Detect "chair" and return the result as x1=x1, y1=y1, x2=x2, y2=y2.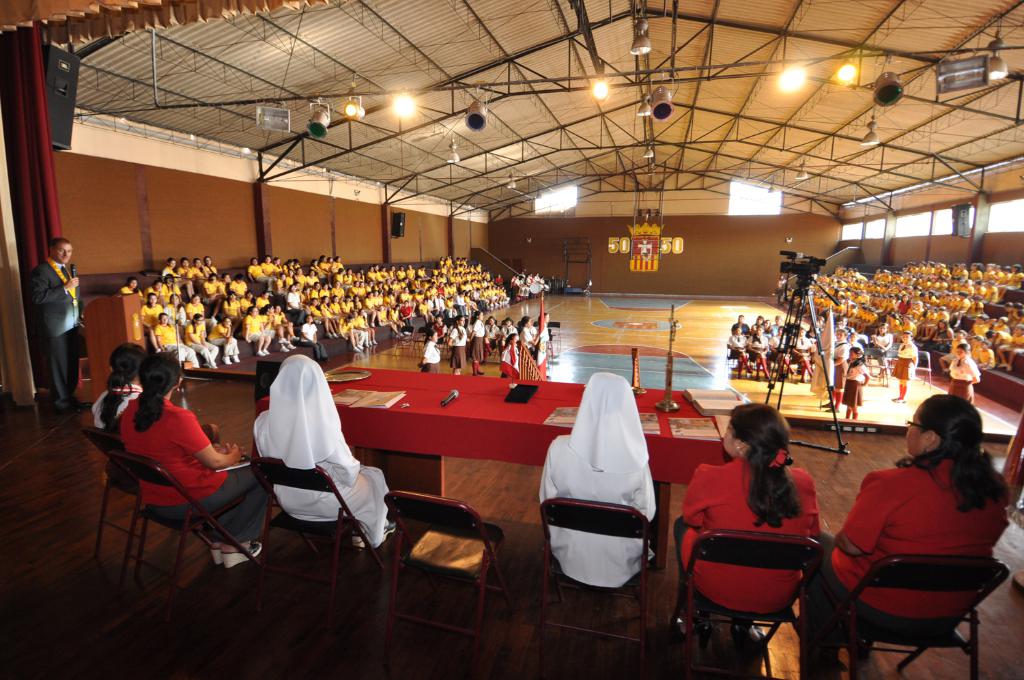
x1=70, y1=421, x2=144, y2=601.
